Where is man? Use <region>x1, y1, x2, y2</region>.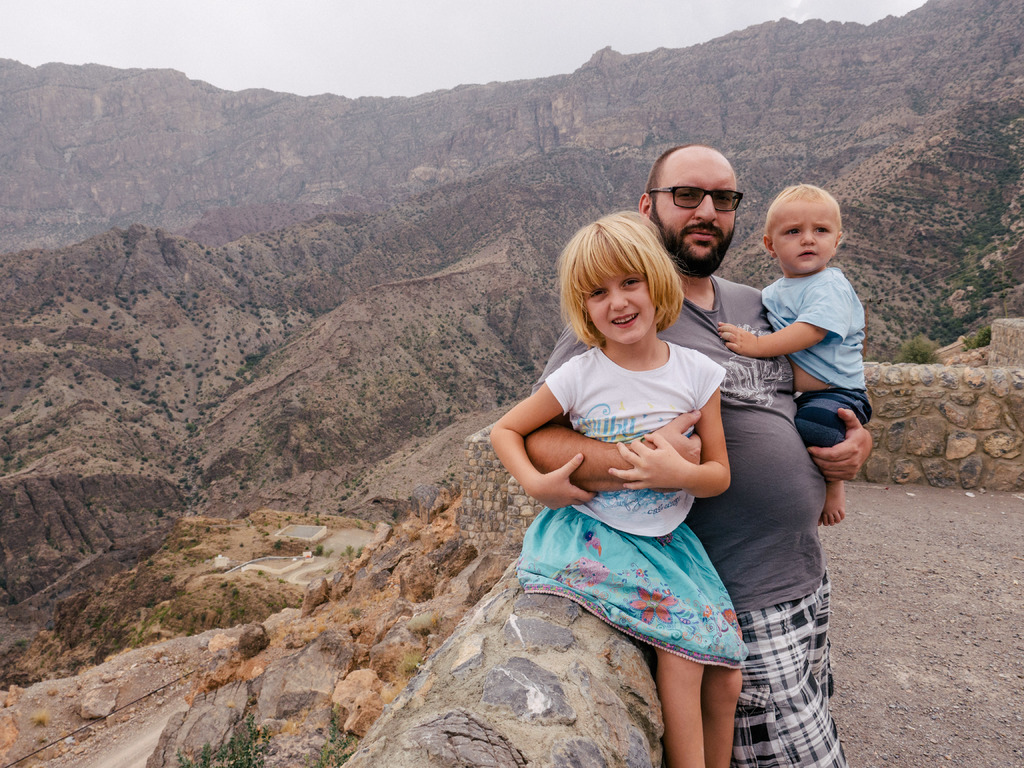
<region>520, 142, 868, 767</region>.
